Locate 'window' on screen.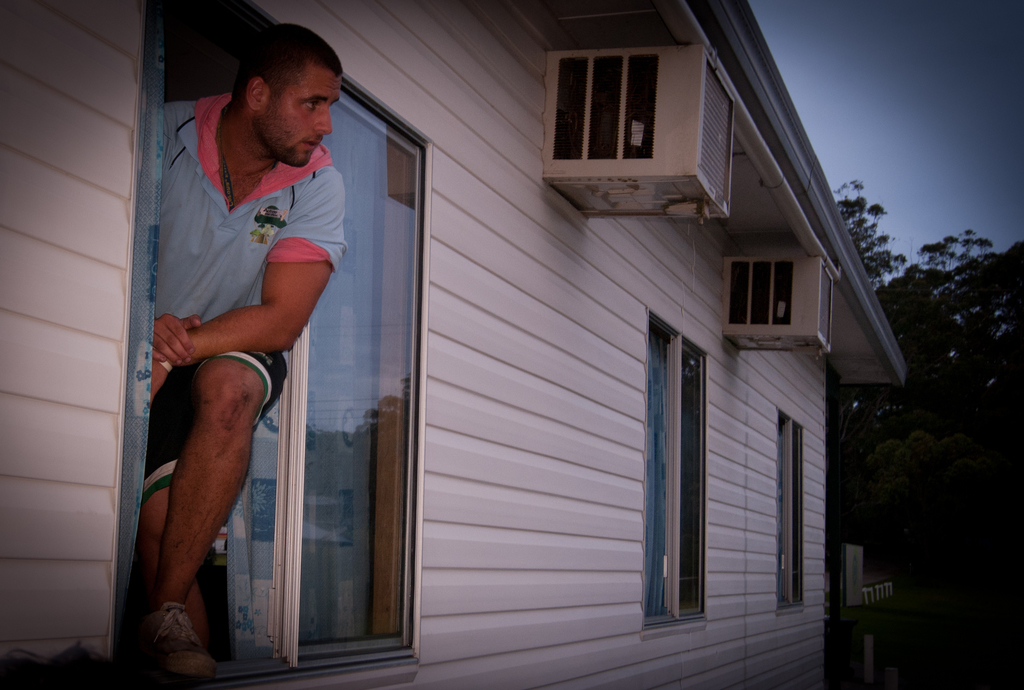
On screen at (99, 4, 426, 687).
